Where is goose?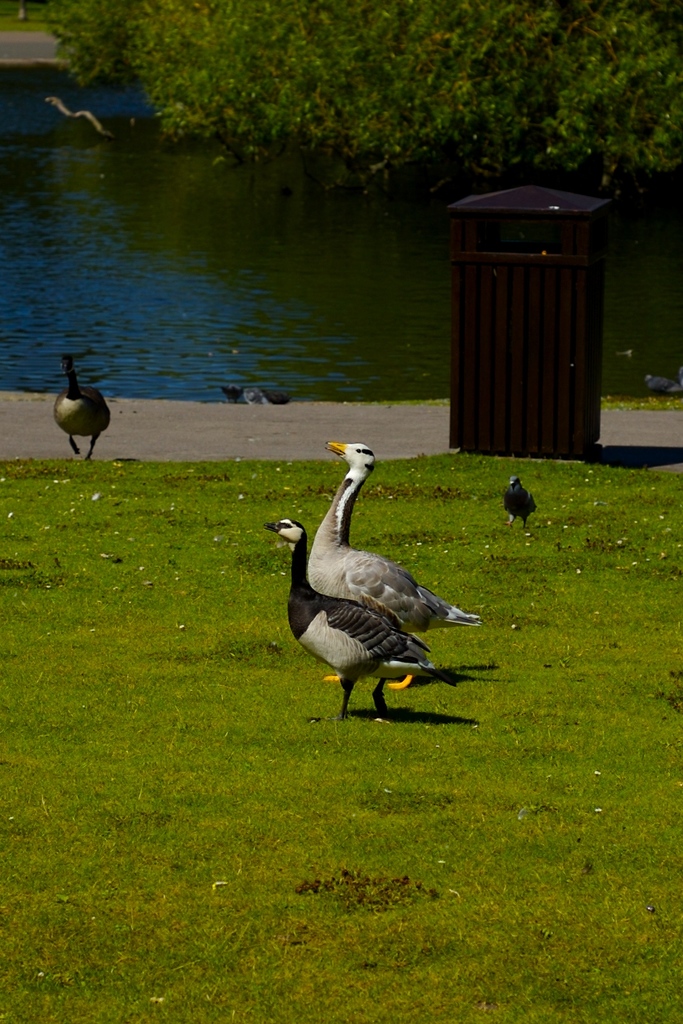
[332,436,472,675].
